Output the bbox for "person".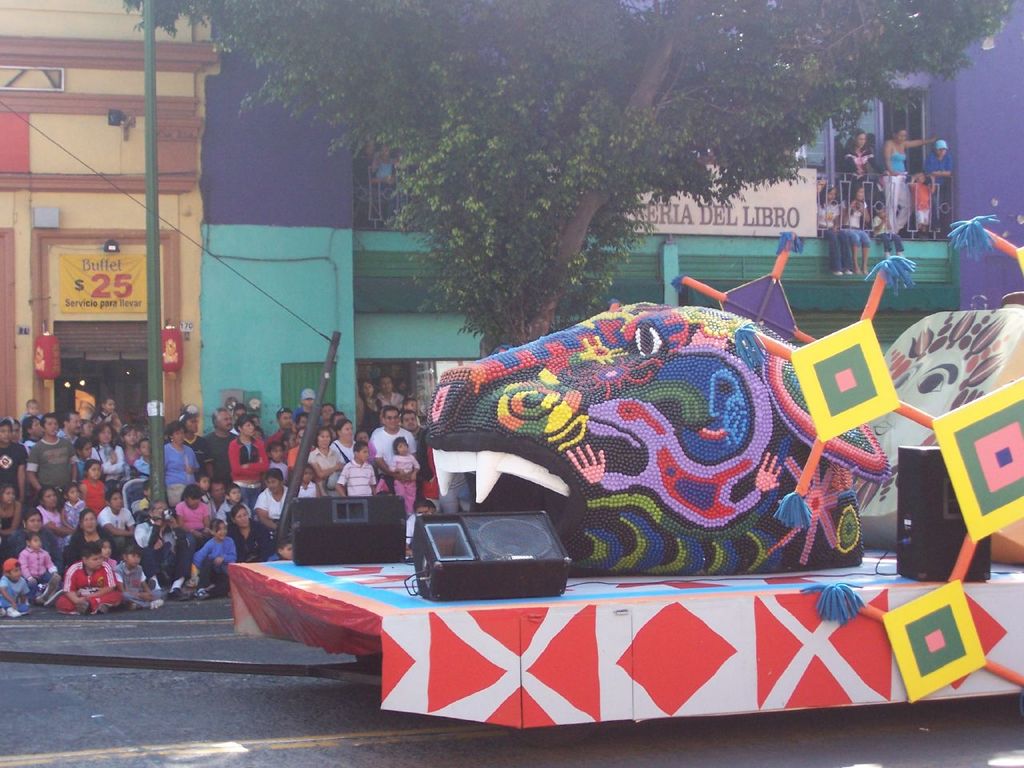
box(919, 134, 951, 230).
